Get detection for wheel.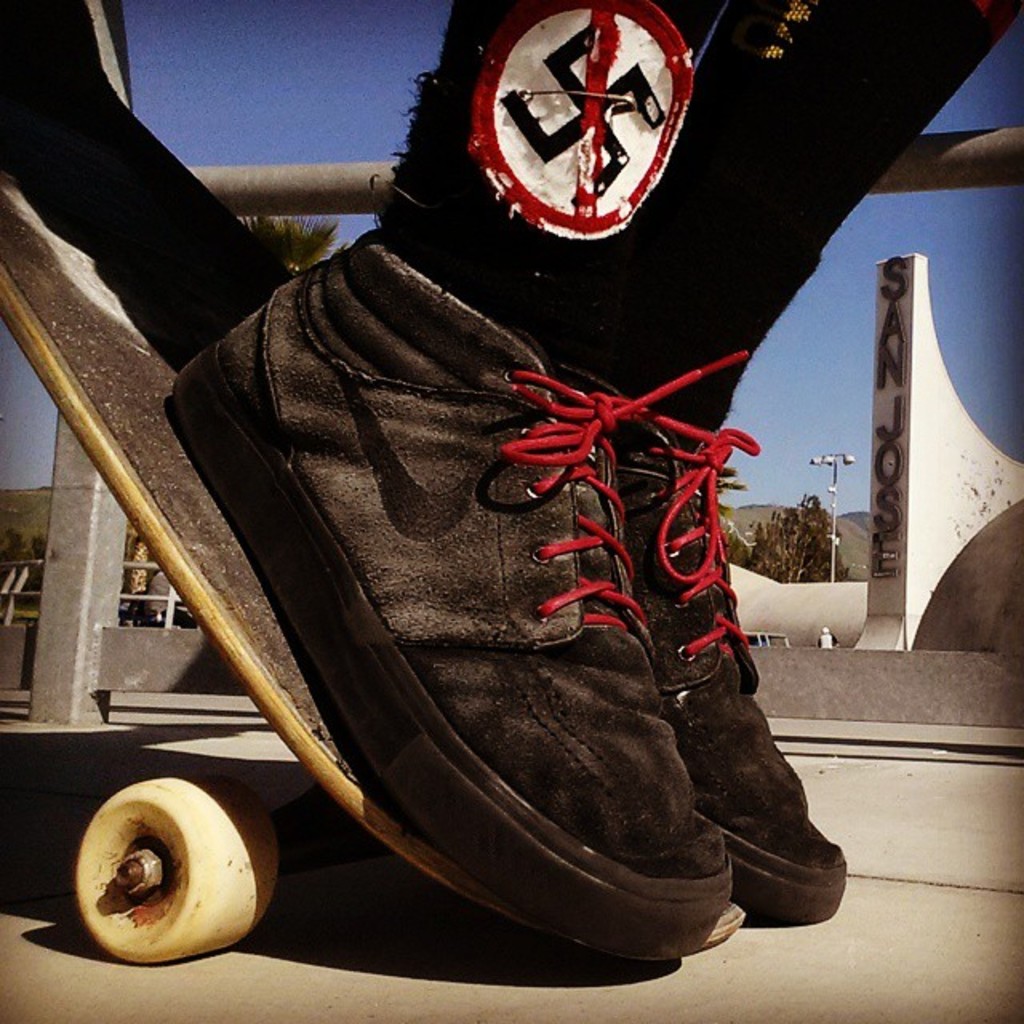
Detection: <bbox>77, 773, 283, 966</bbox>.
